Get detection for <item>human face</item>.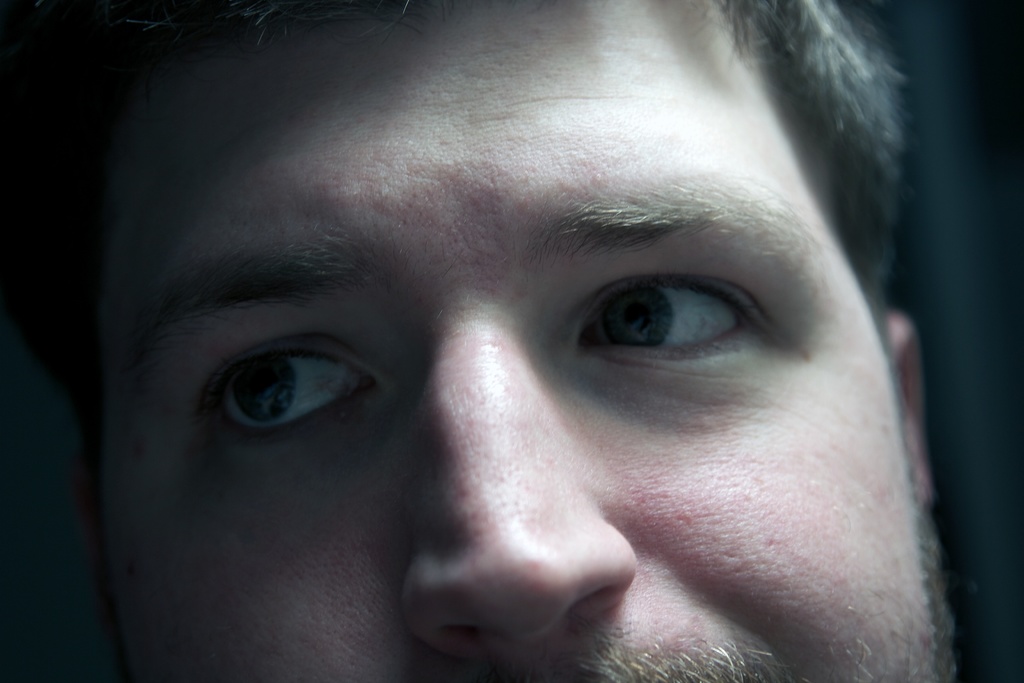
Detection: <box>102,0,957,682</box>.
